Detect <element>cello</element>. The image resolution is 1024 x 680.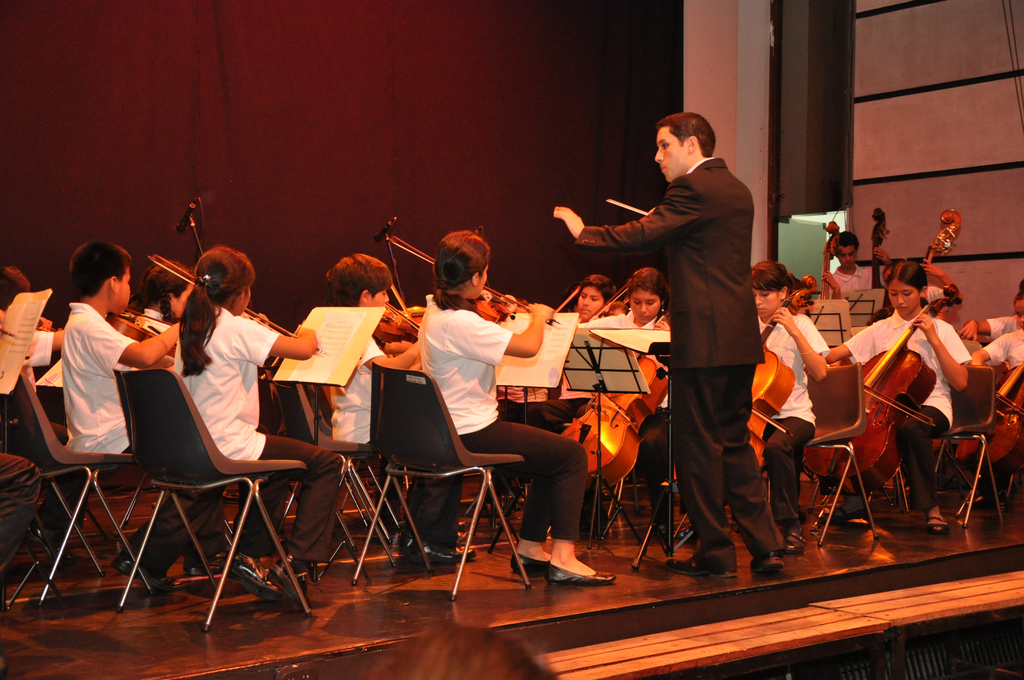
rect(371, 305, 451, 337).
